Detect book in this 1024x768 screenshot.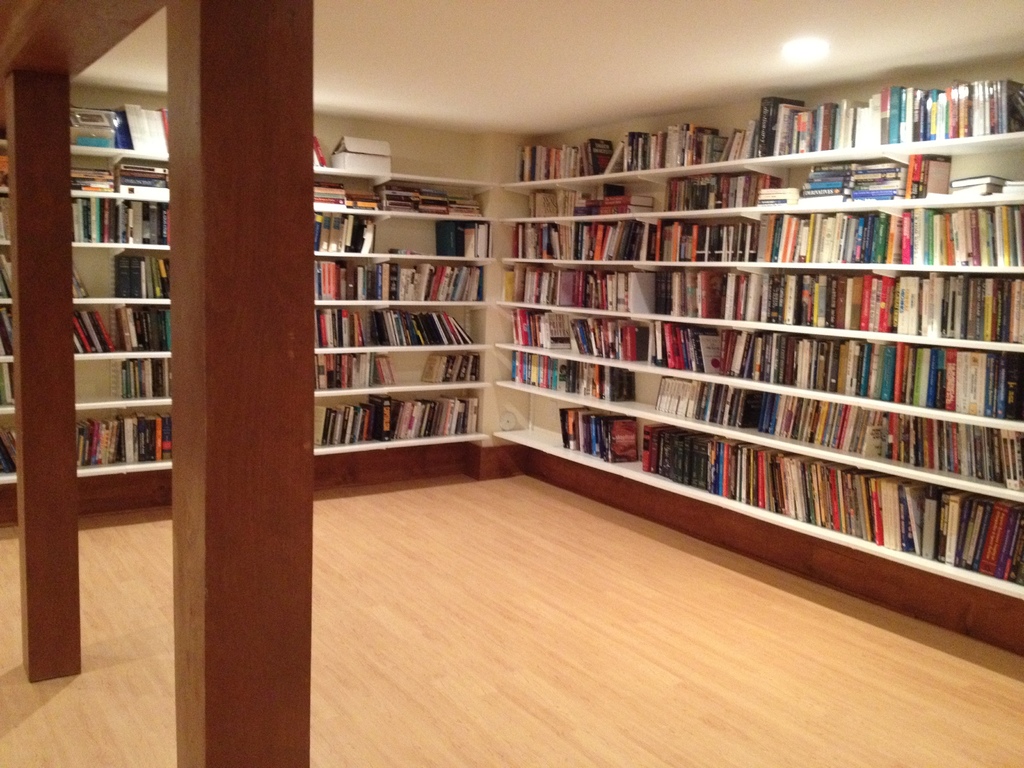
Detection: [left=906, top=487, right=926, bottom=552].
